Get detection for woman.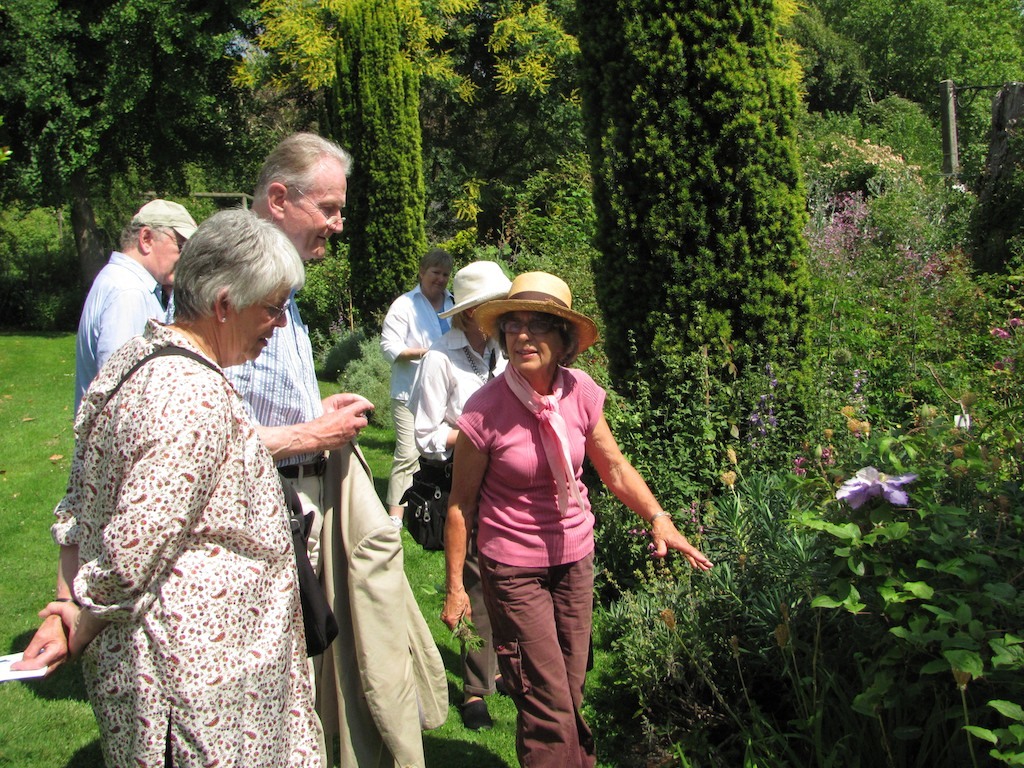
Detection: bbox=[413, 260, 509, 731].
